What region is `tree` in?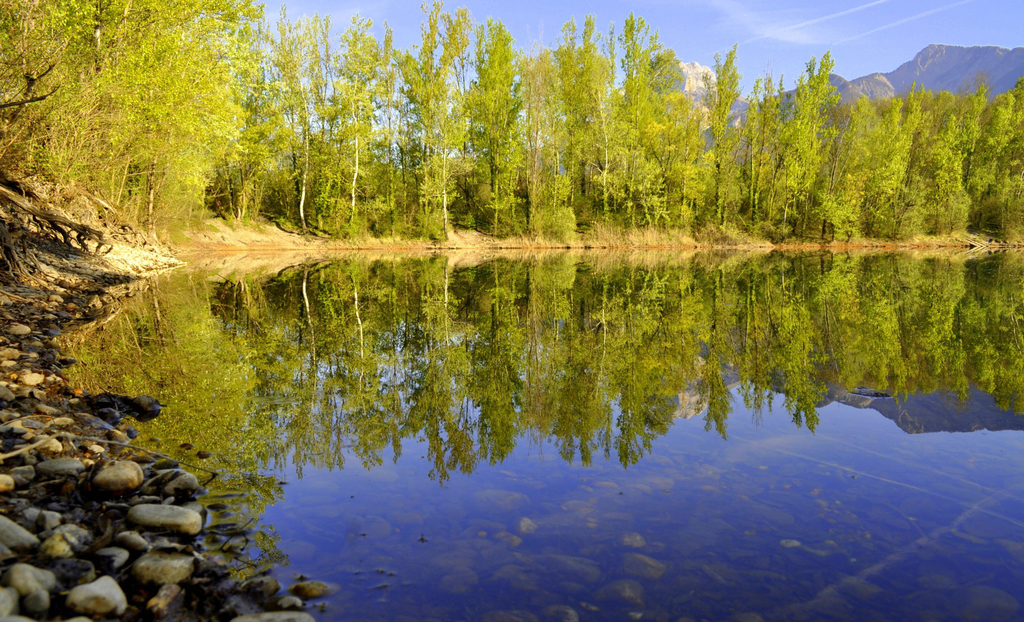
<box>612,40,1023,109</box>.
